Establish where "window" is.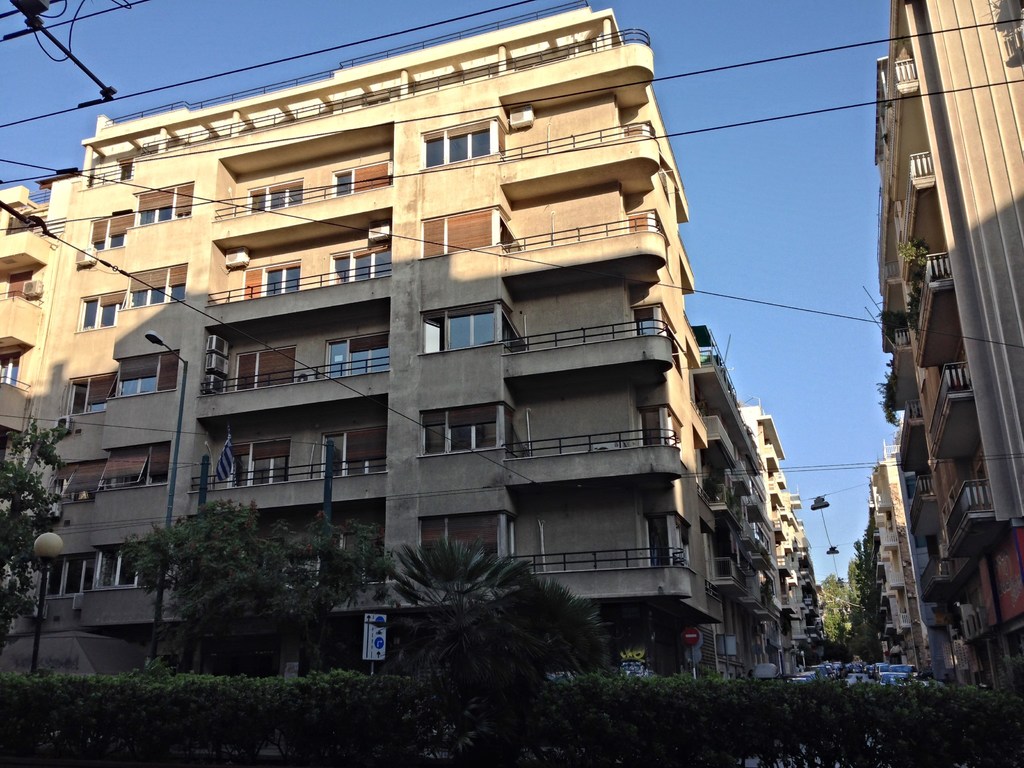
Established at detection(419, 404, 500, 463).
